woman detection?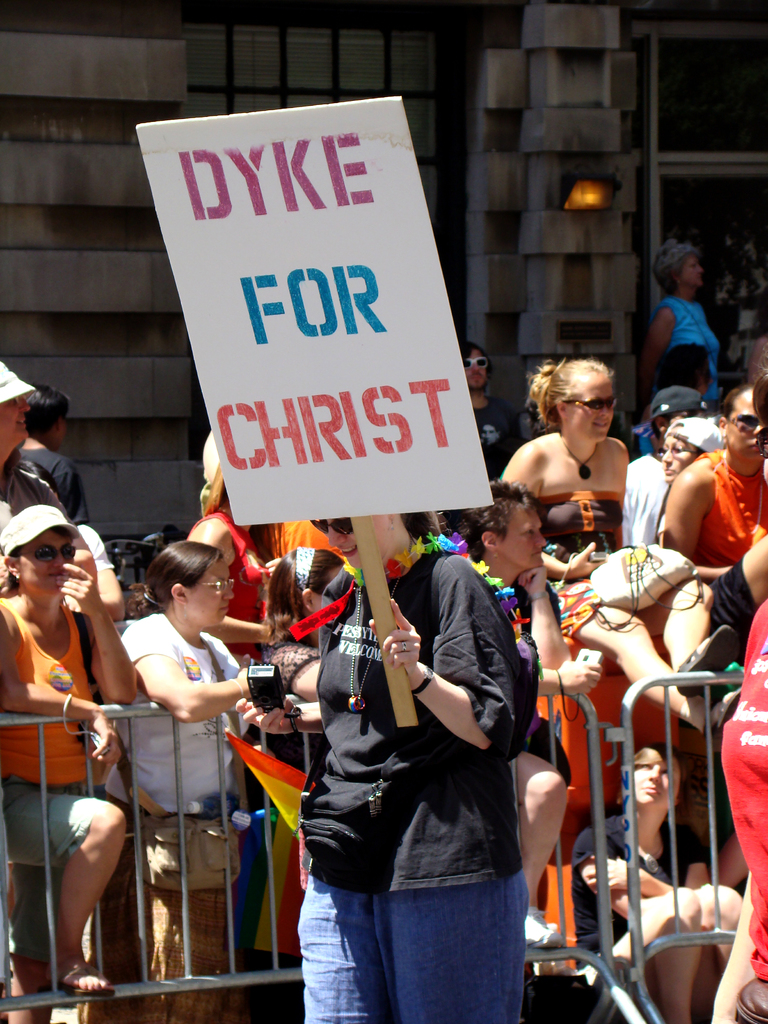
detection(277, 492, 553, 1018)
